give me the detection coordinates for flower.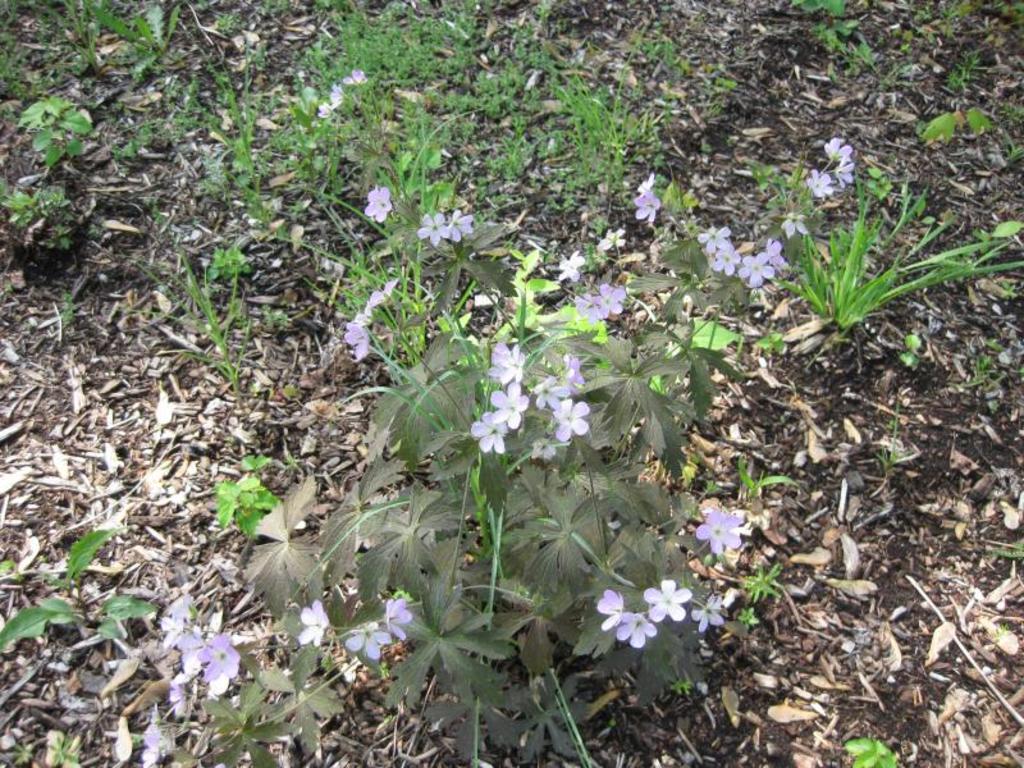
Rect(628, 186, 662, 232).
